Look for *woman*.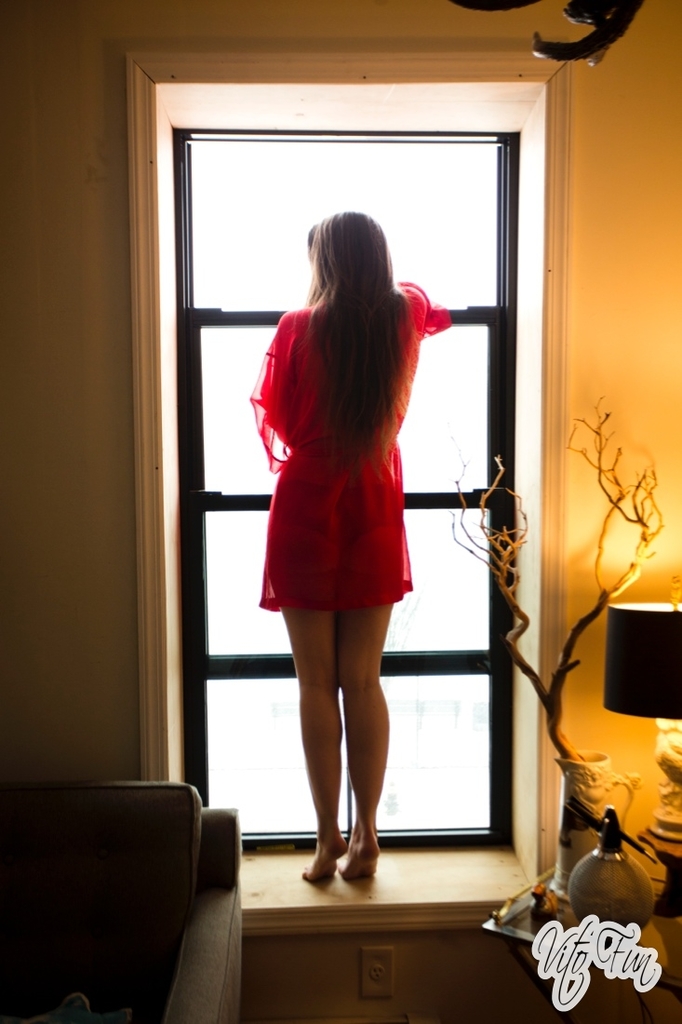
Found: (x1=227, y1=189, x2=458, y2=831).
